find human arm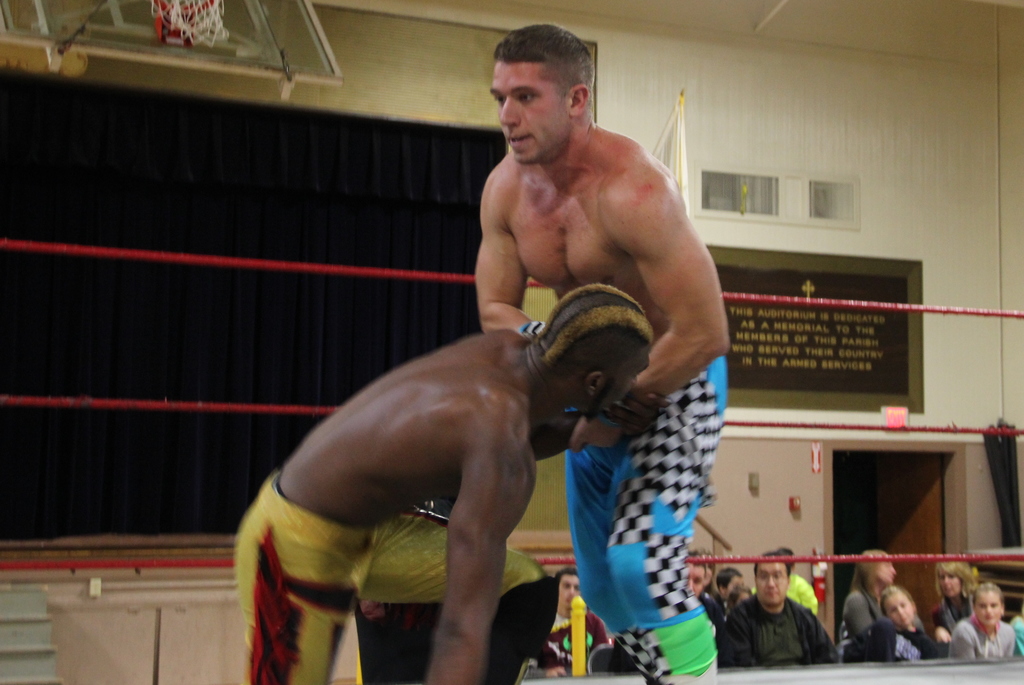
927/624/953/643
